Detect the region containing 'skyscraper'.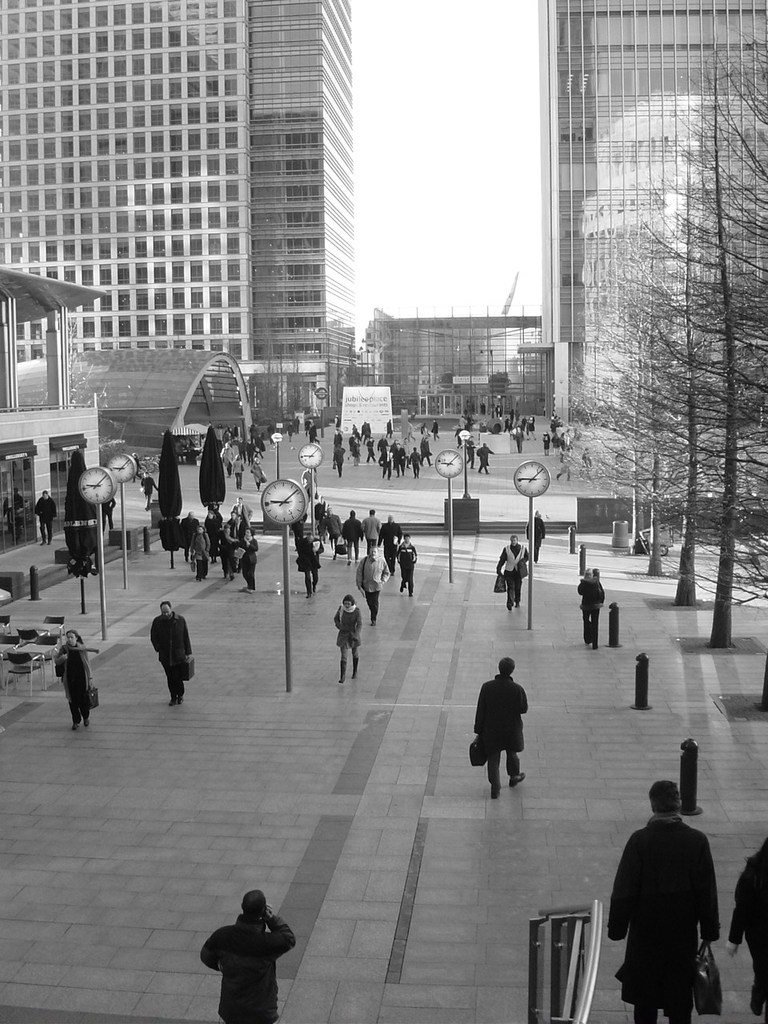
[483, 5, 711, 514].
